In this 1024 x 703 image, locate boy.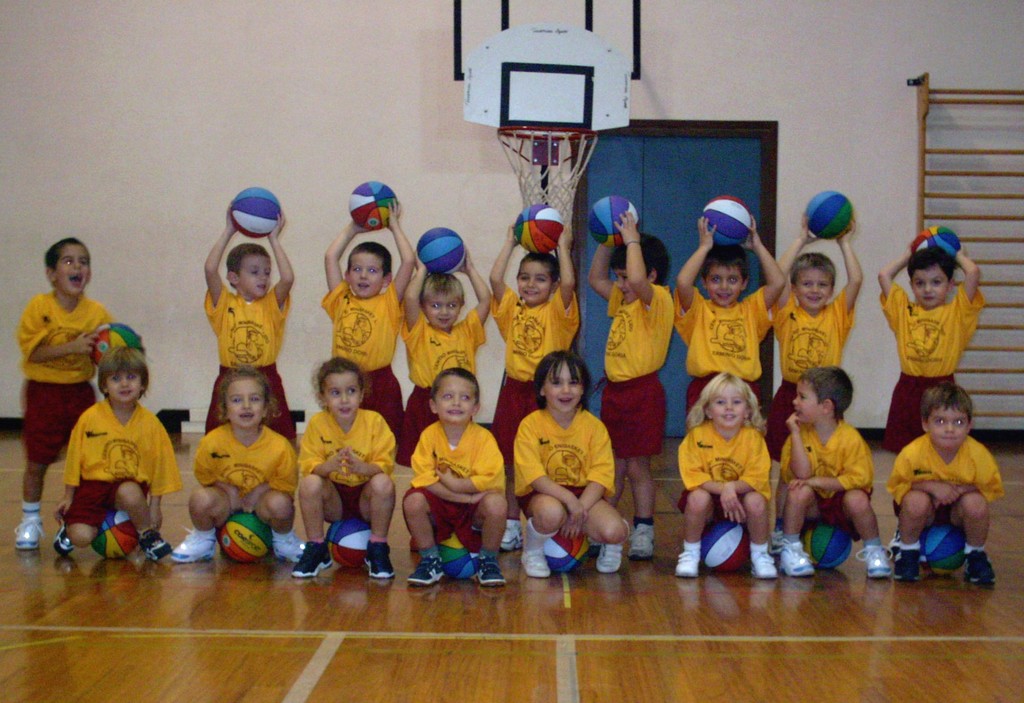
Bounding box: region(61, 351, 182, 563).
